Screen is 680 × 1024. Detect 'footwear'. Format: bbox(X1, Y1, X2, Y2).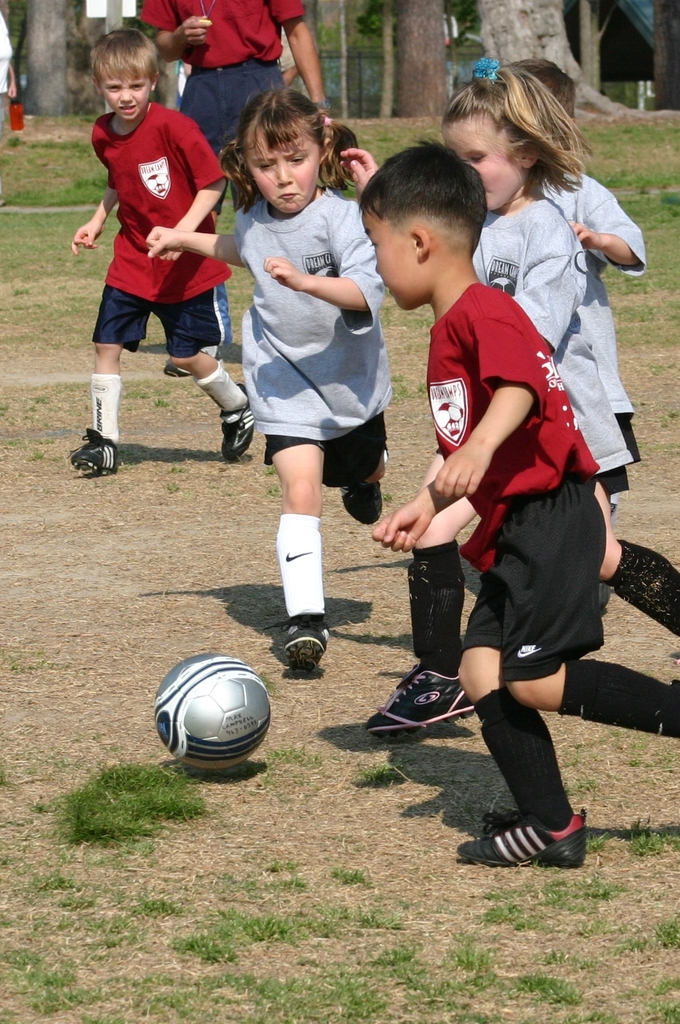
bbox(335, 470, 386, 522).
